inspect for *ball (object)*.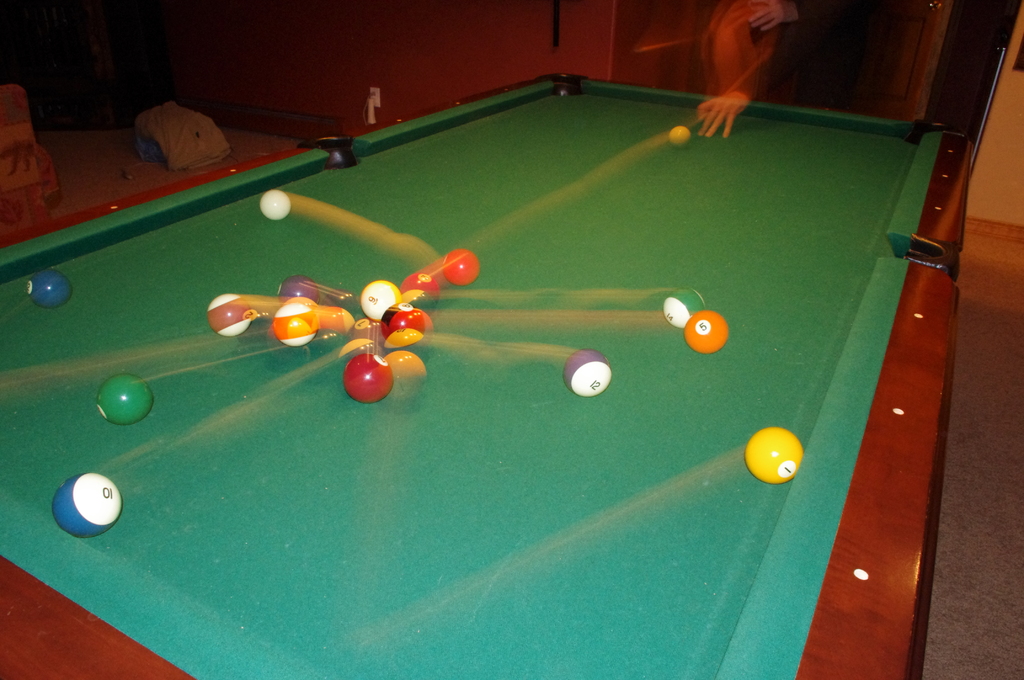
Inspection: (564, 349, 609, 395).
